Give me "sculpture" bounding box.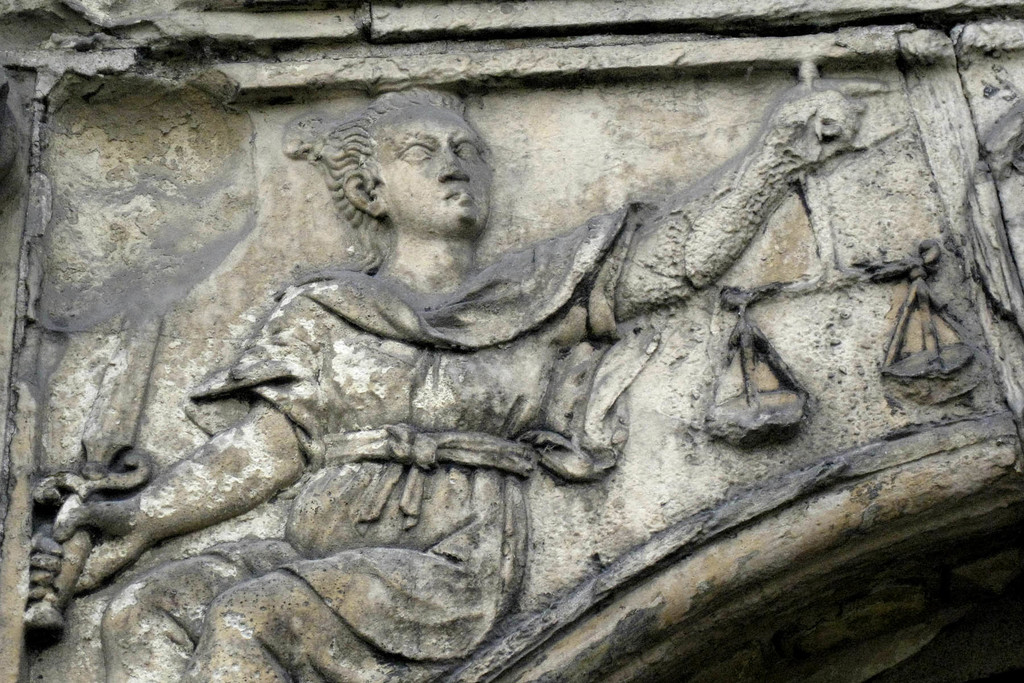
115, 47, 1013, 657.
